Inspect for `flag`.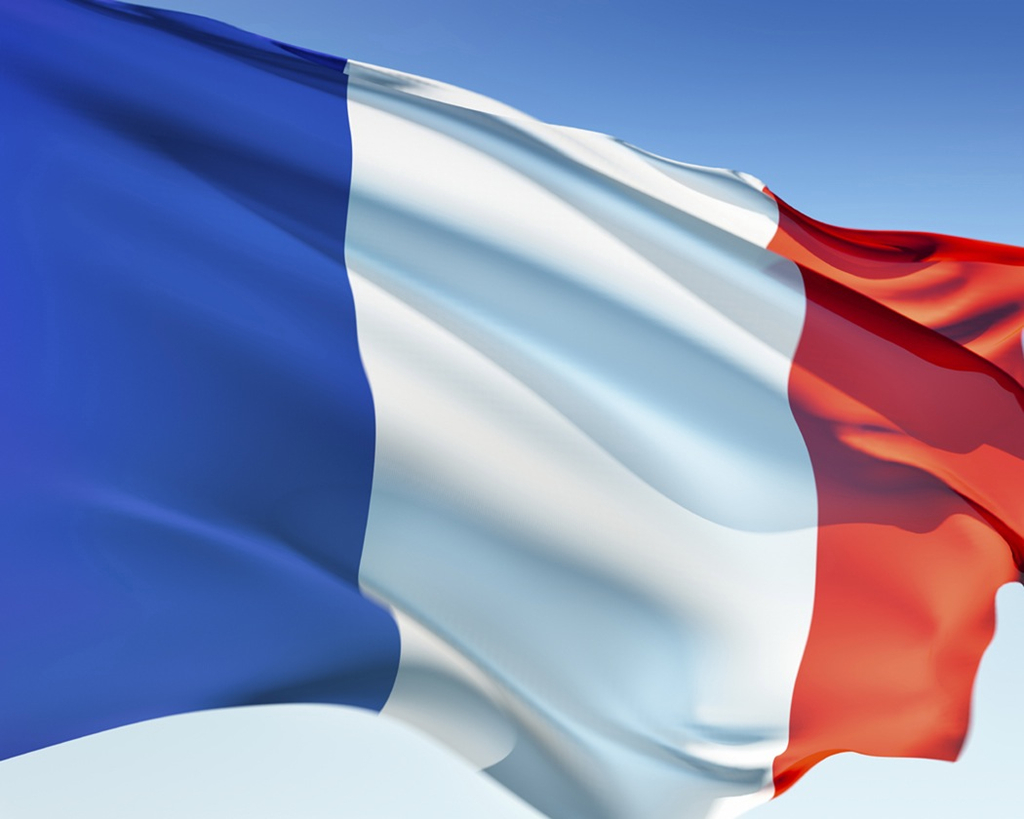
Inspection: [x1=115, y1=20, x2=1007, y2=794].
